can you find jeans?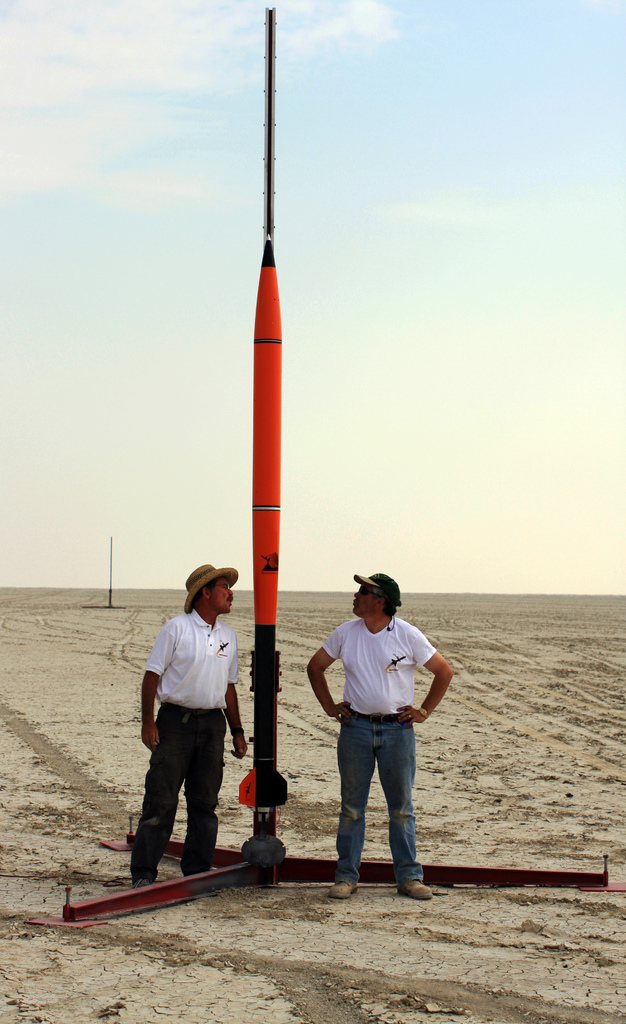
Yes, bounding box: 324:719:431:897.
